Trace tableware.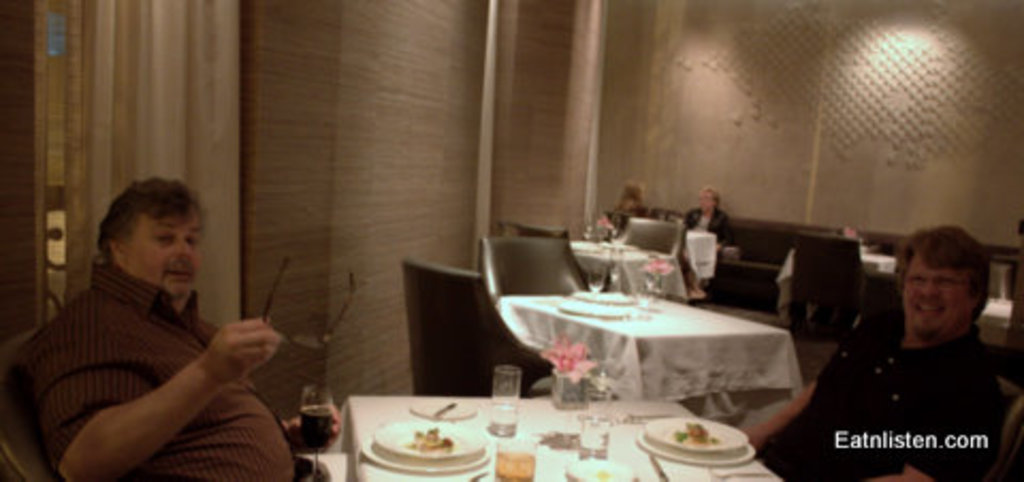
Traced to BBox(356, 431, 489, 473).
